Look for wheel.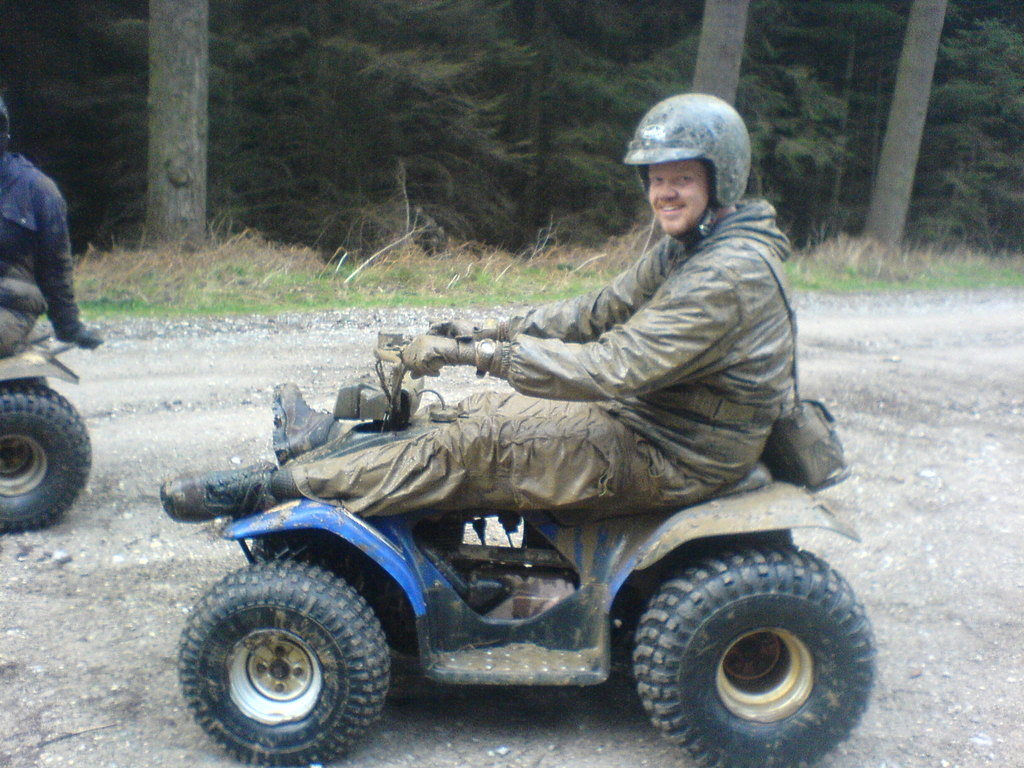
Found: (250,532,401,644).
